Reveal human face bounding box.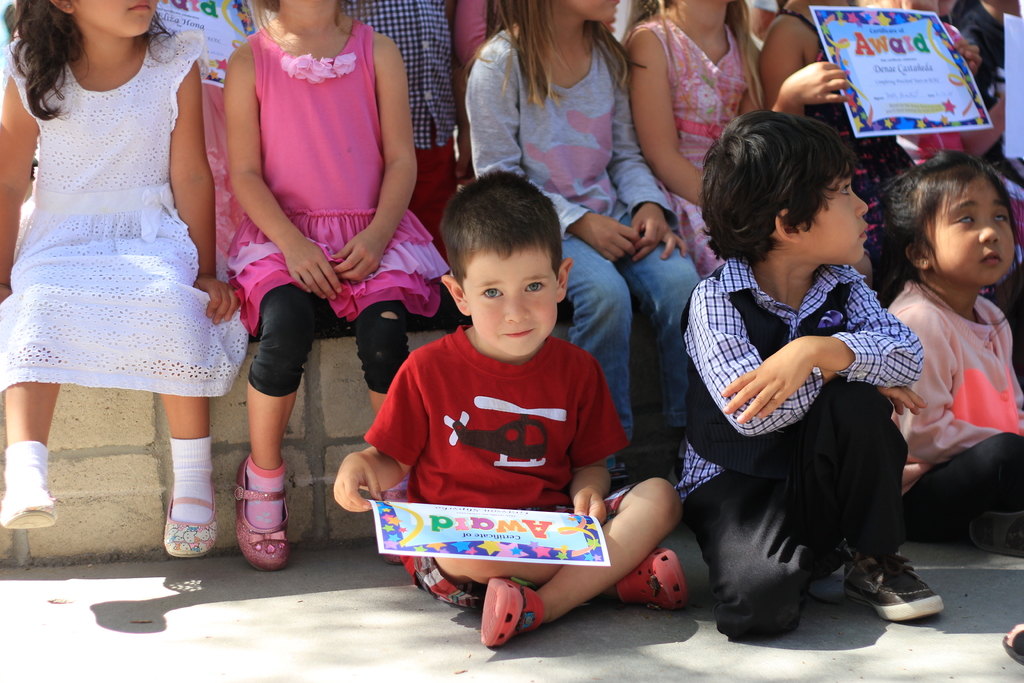
Revealed: [67,0,158,37].
